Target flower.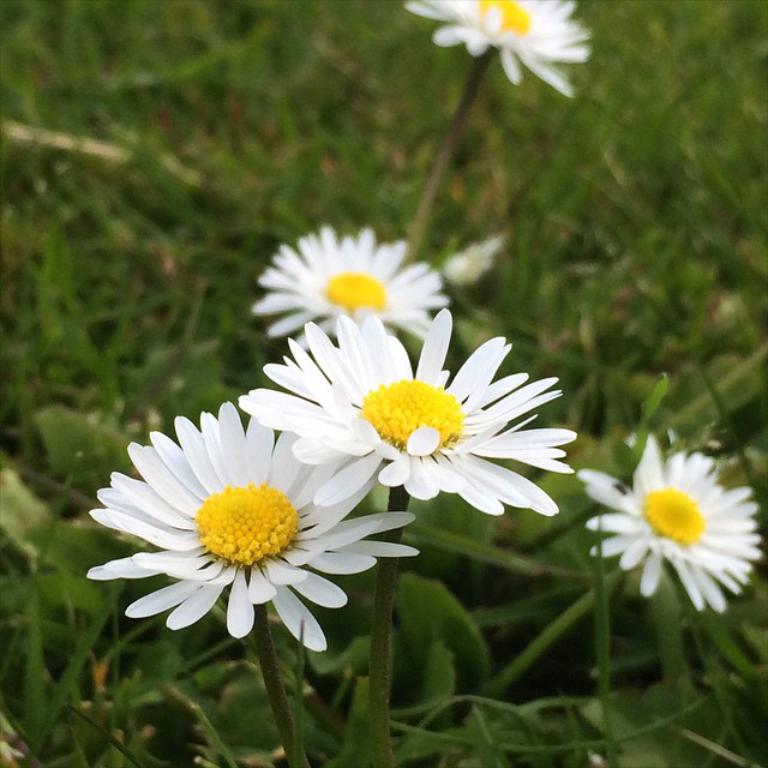
Target region: bbox=(250, 226, 458, 350).
